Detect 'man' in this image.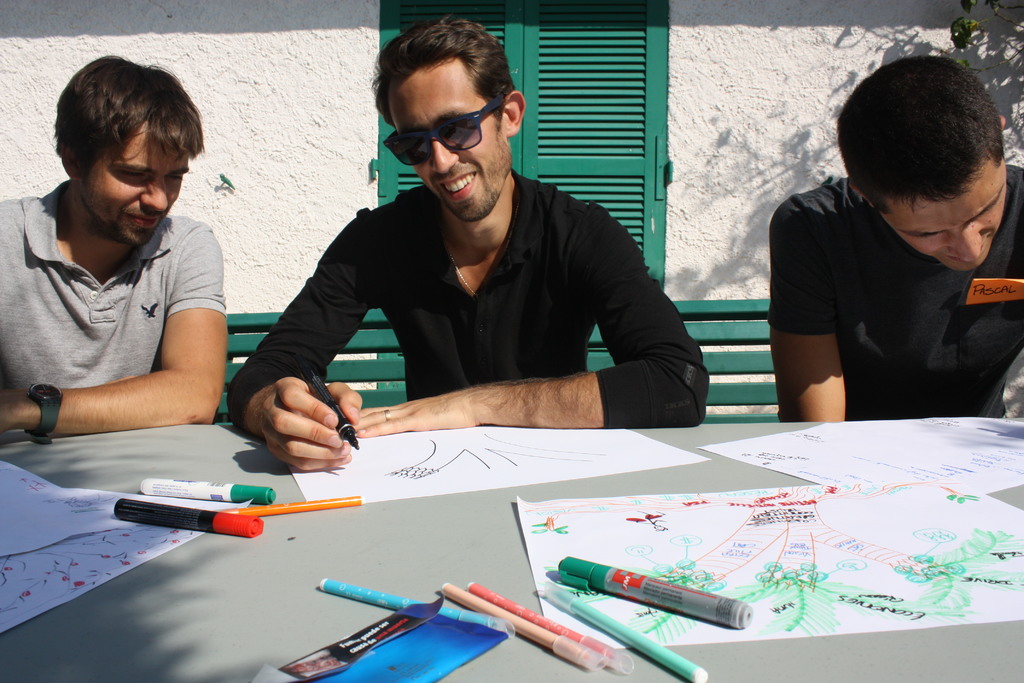
Detection: 765 50 1023 420.
